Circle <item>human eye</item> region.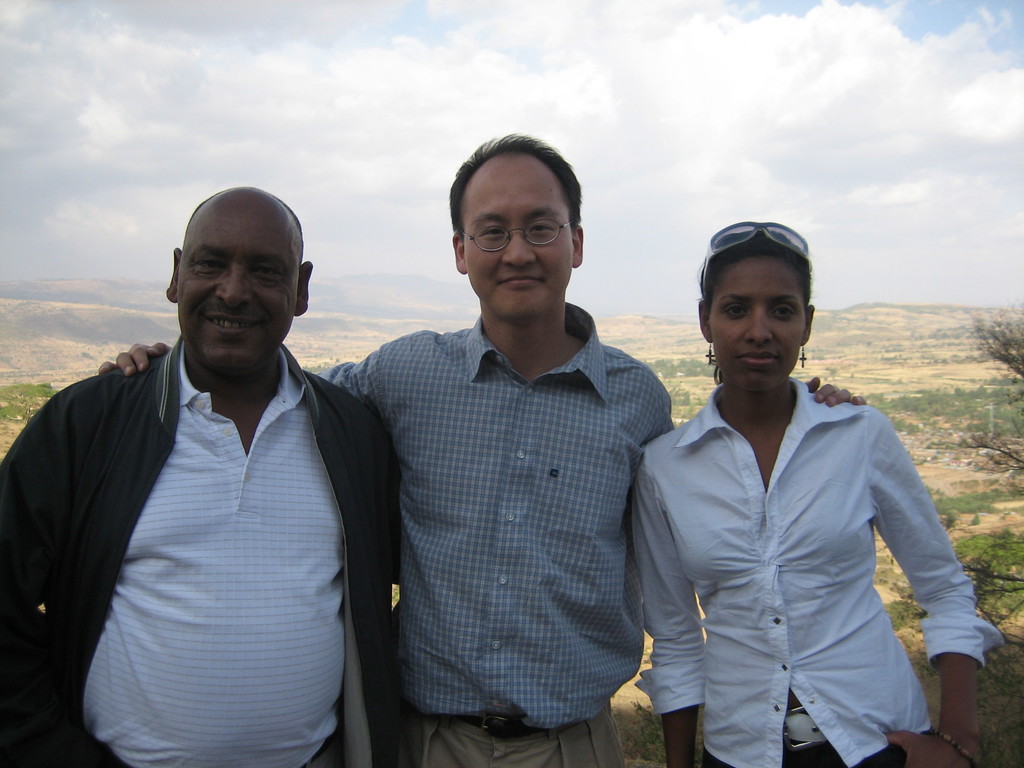
Region: <region>483, 224, 509, 239</region>.
